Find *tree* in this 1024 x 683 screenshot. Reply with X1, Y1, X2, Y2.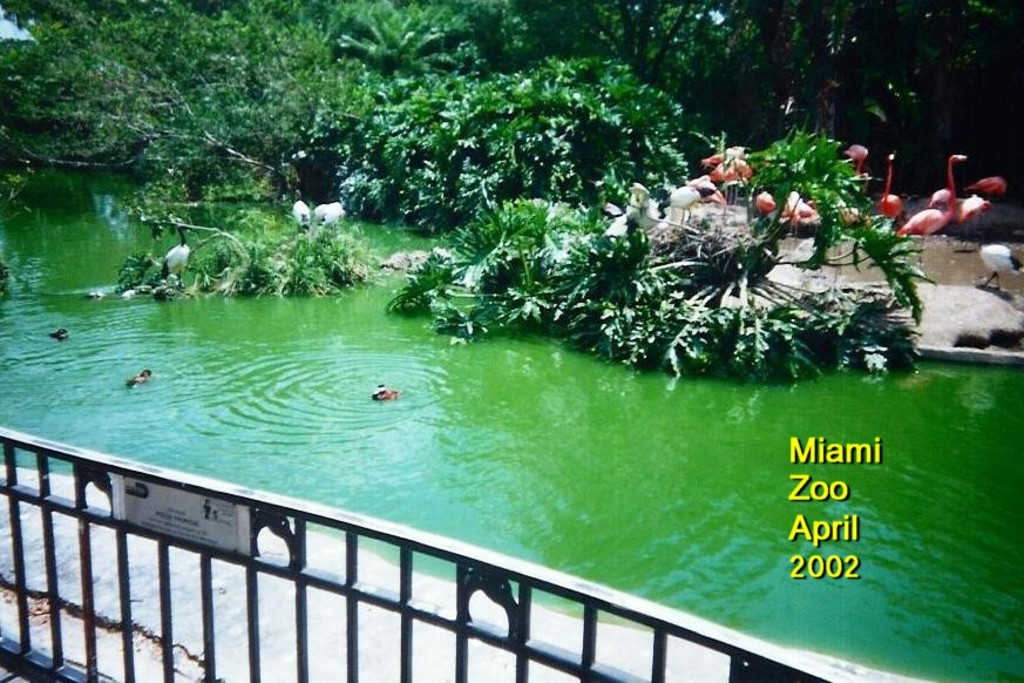
543, 0, 691, 134.
